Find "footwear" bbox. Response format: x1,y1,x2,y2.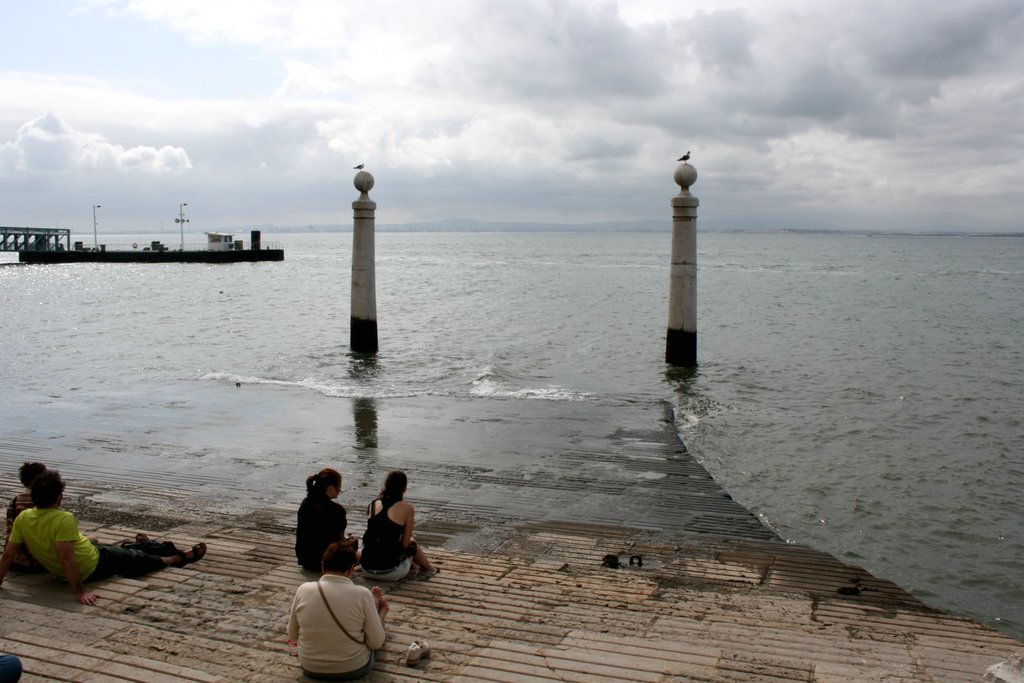
124,526,181,567.
